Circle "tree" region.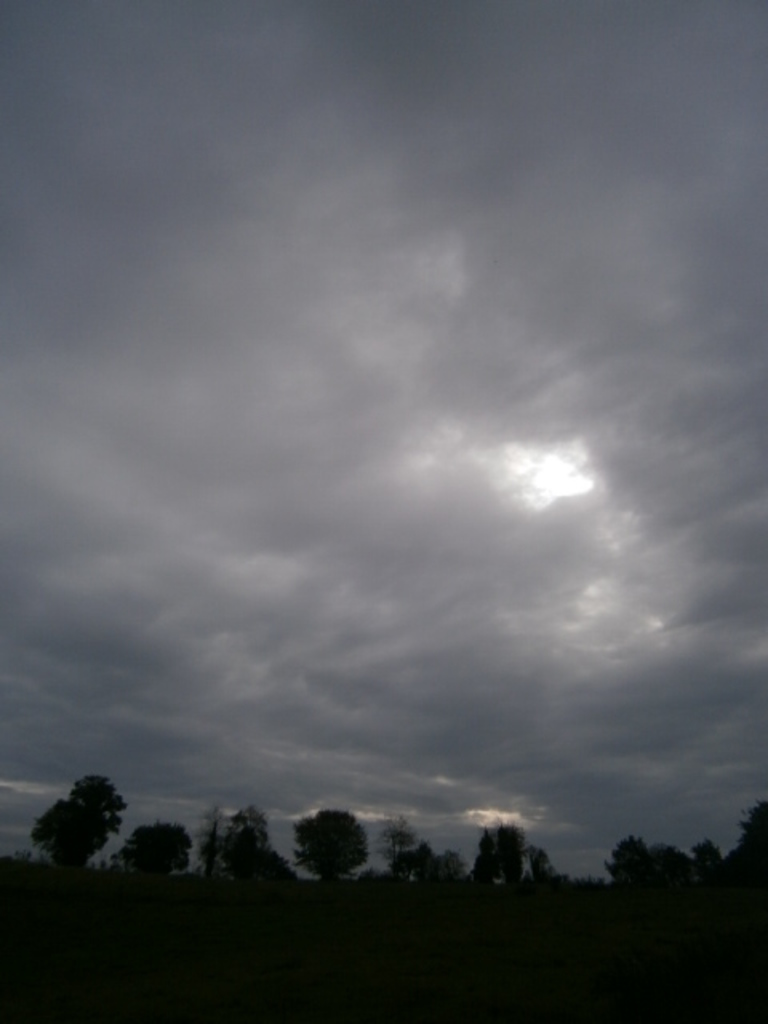
Region: (left=286, top=806, right=366, bottom=880).
